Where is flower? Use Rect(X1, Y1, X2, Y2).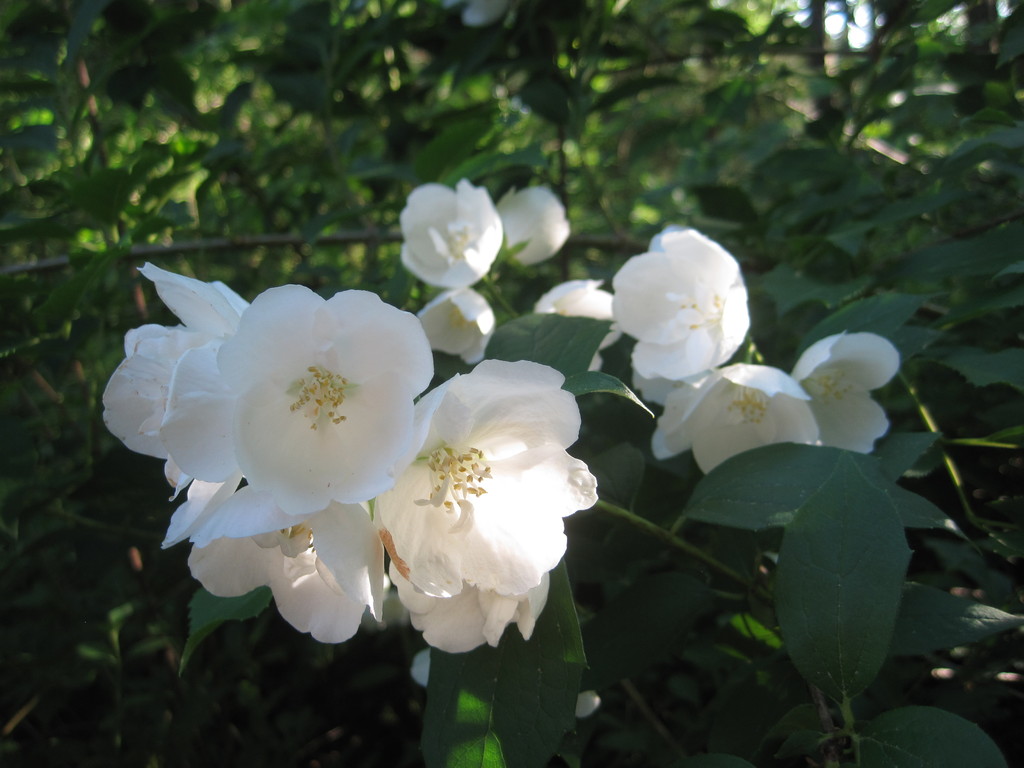
Rect(790, 332, 900, 457).
